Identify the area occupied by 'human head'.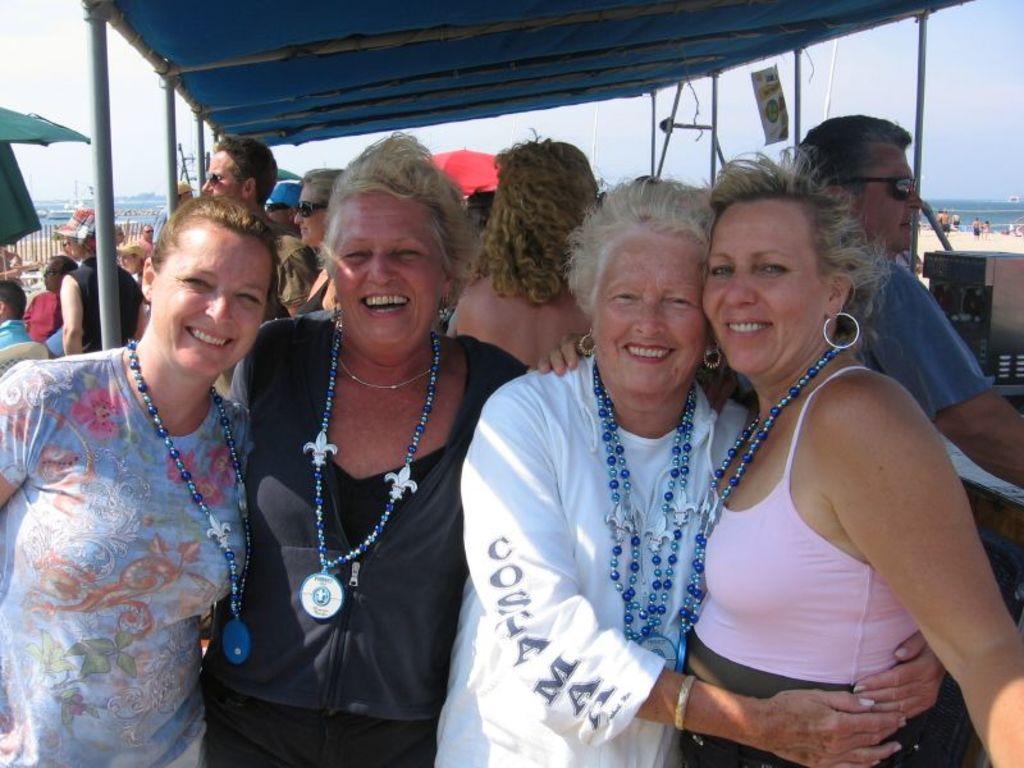
Area: <box>40,253,77,294</box>.
